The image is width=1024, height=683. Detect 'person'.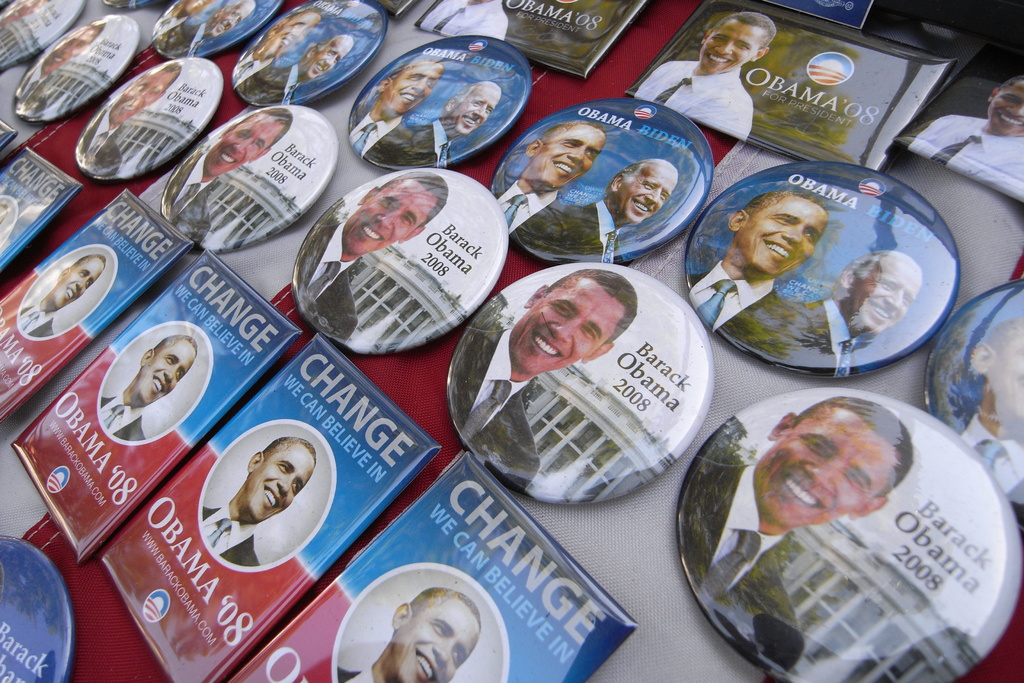
Detection: (490,115,609,255).
